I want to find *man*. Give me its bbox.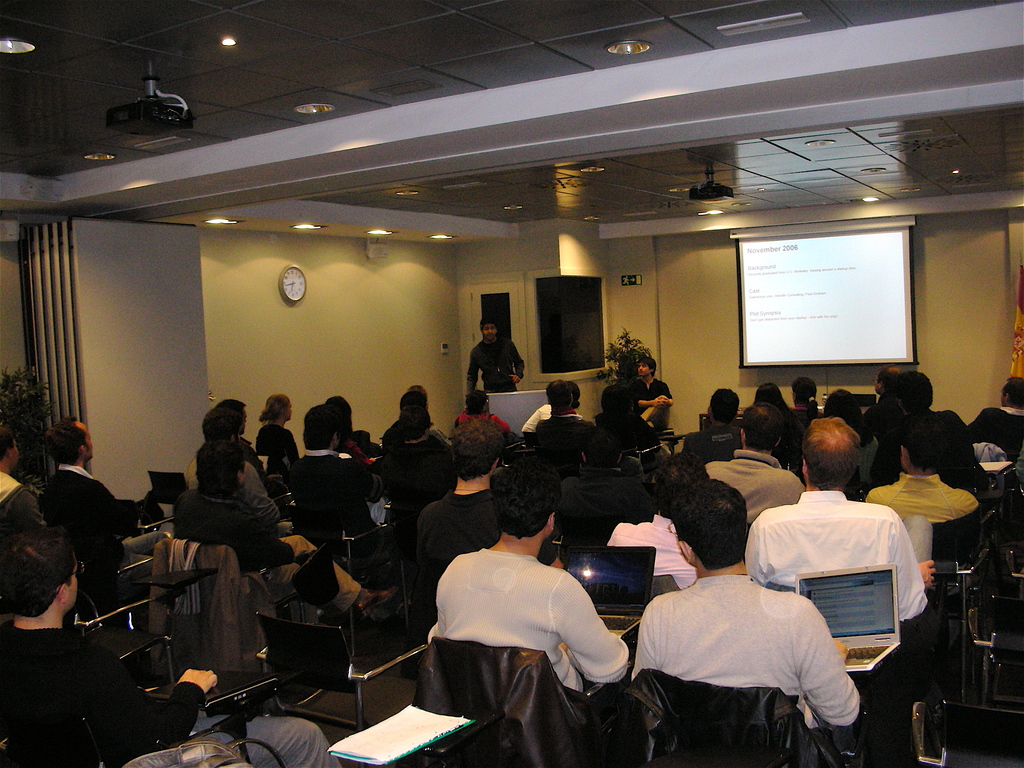
x1=468 y1=312 x2=527 y2=406.
